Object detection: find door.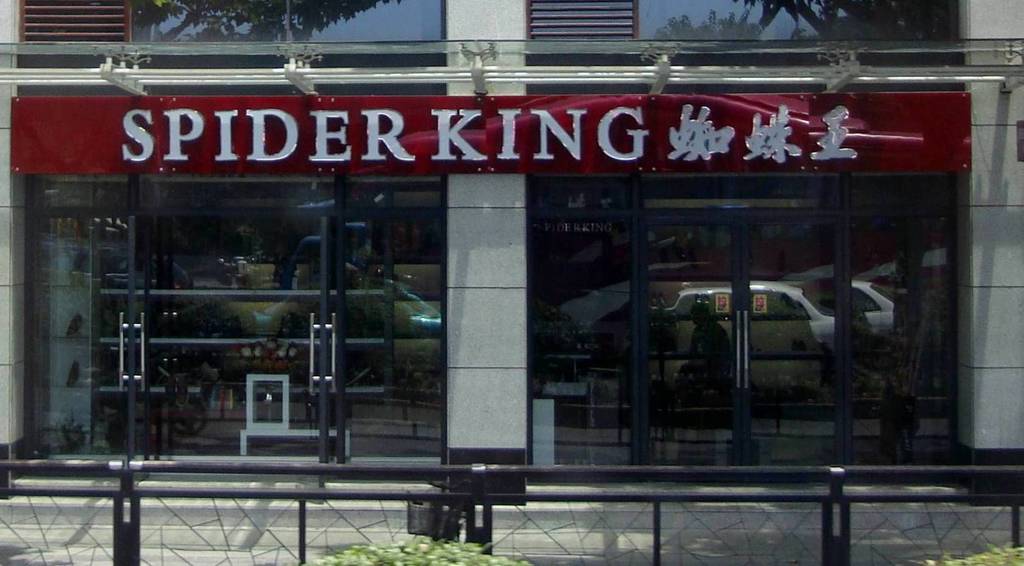
crop(643, 175, 847, 469).
